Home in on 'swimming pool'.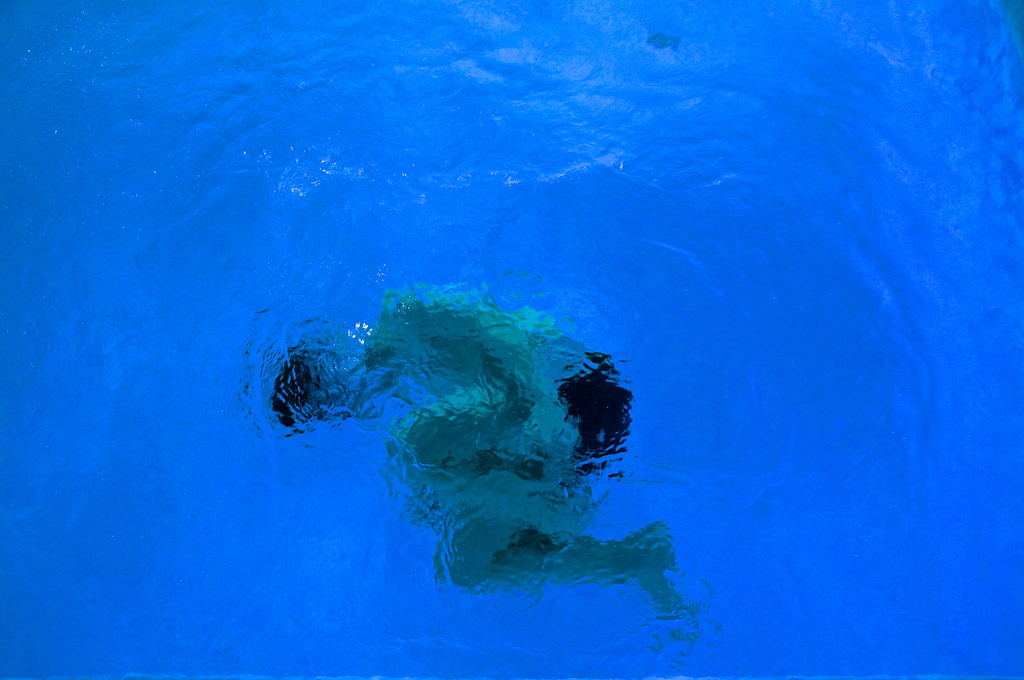
Homed in at {"left": 0, "top": 0, "right": 1023, "bottom": 679}.
